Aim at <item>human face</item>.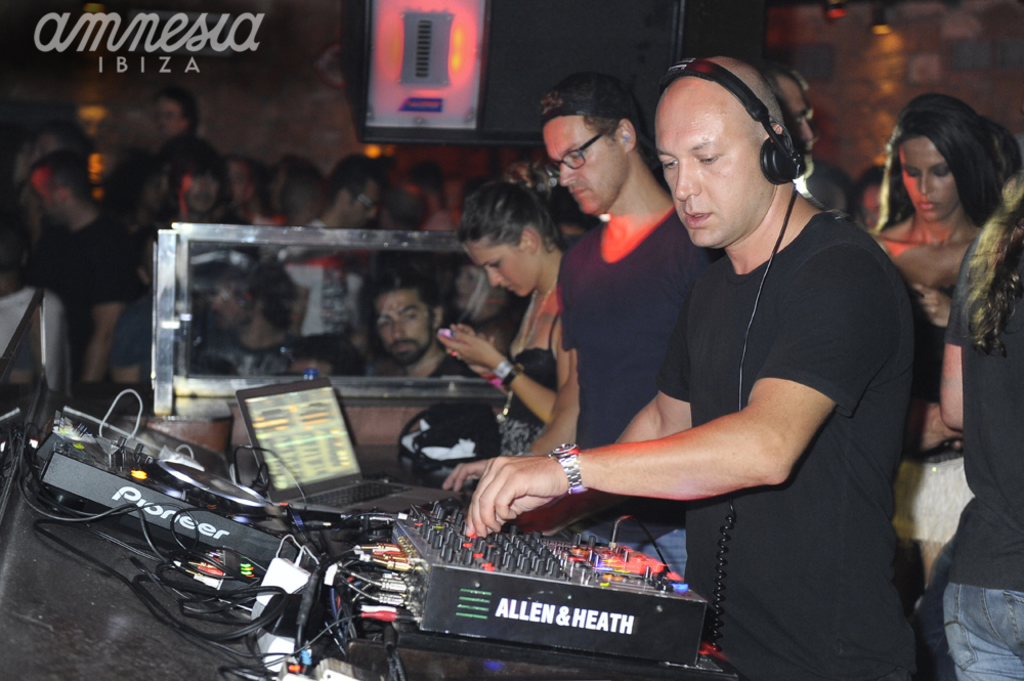
Aimed at rect(159, 100, 182, 137).
